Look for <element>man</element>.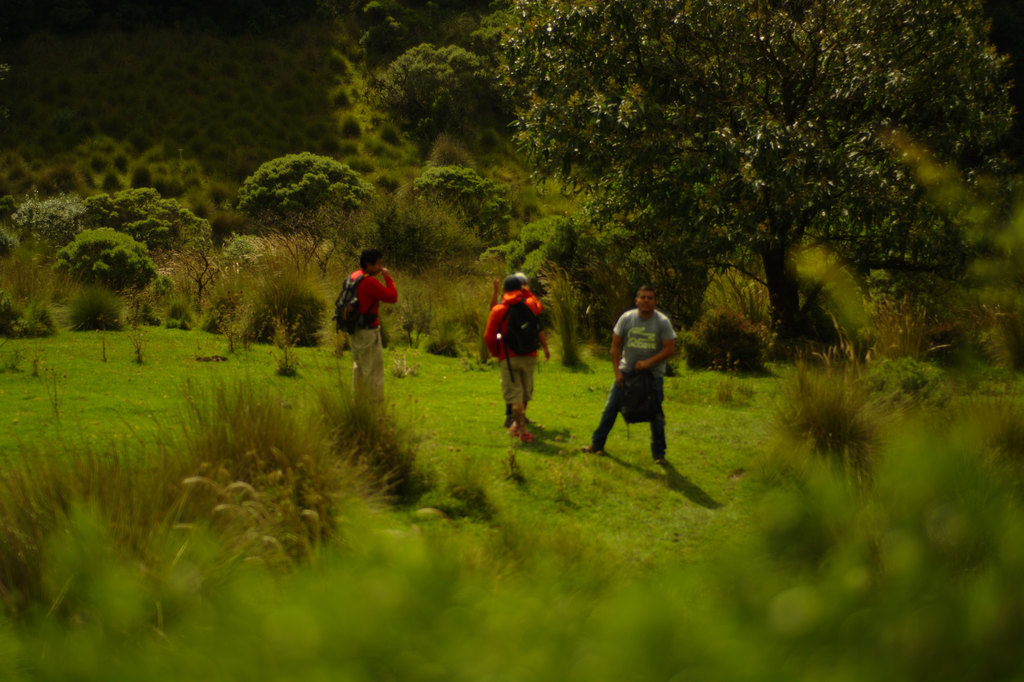
Found: bbox=[504, 273, 553, 425].
